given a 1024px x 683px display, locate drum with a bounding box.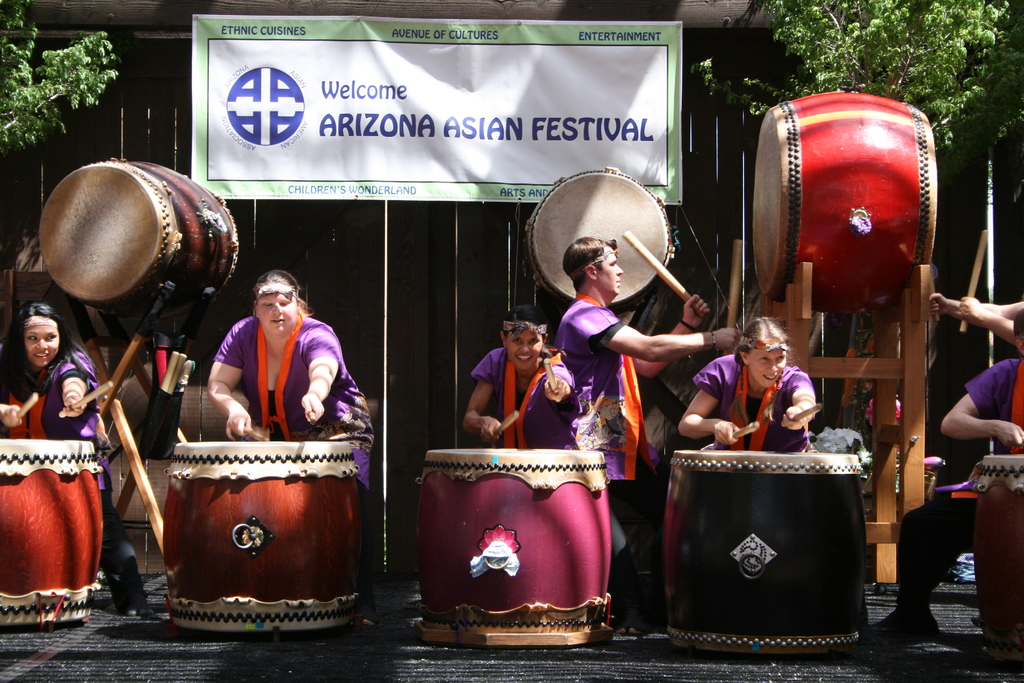
Located: [left=662, top=451, right=868, bottom=655].
